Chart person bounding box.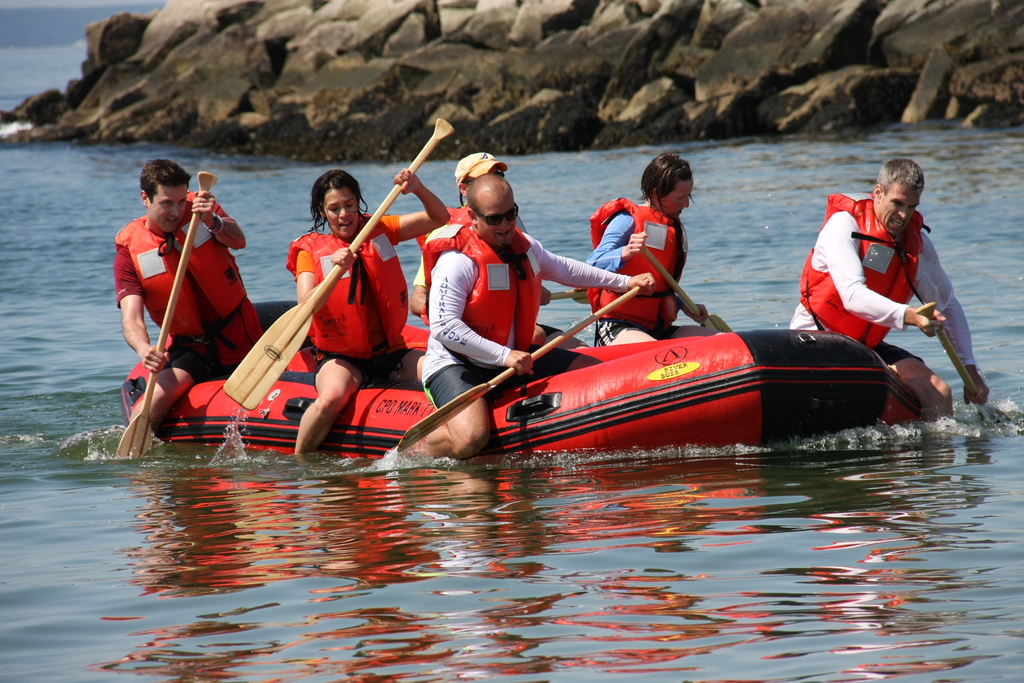
Charted: (286,168,452,454).
